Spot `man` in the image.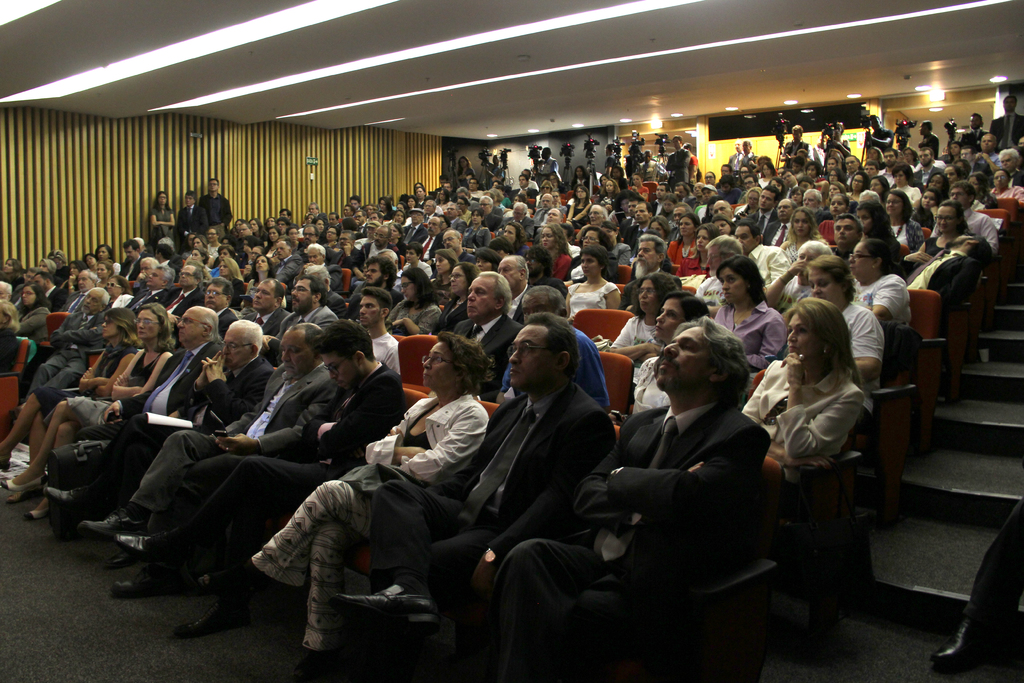
`man` found at <bbox>729, 136, 745, 169</bbox>.
